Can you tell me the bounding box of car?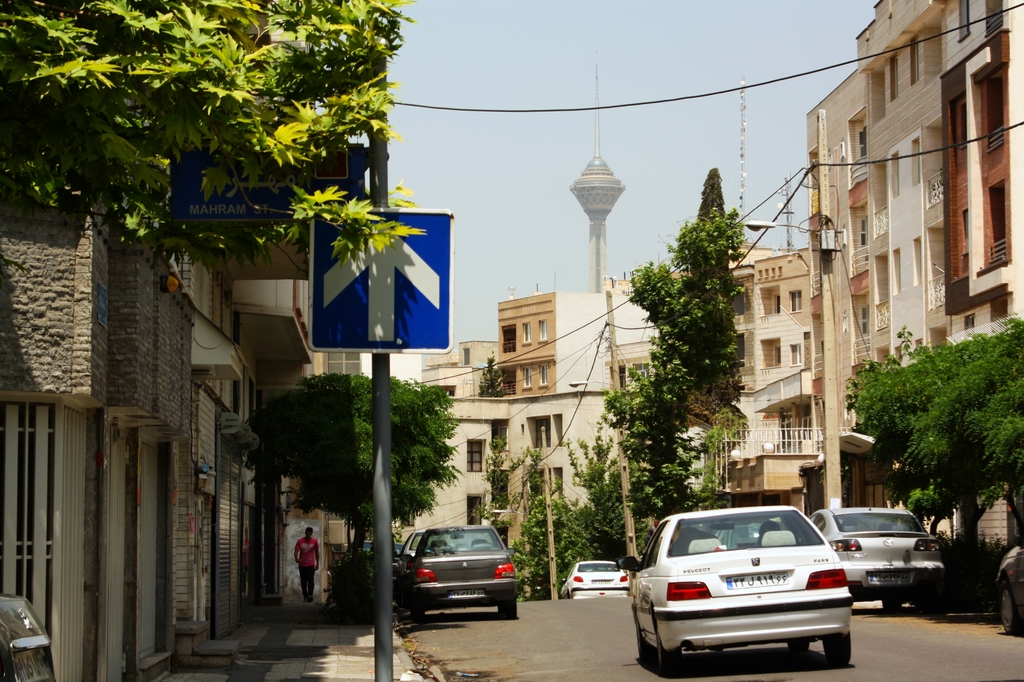
(left=398, top=528, right=457, bottom=564).
